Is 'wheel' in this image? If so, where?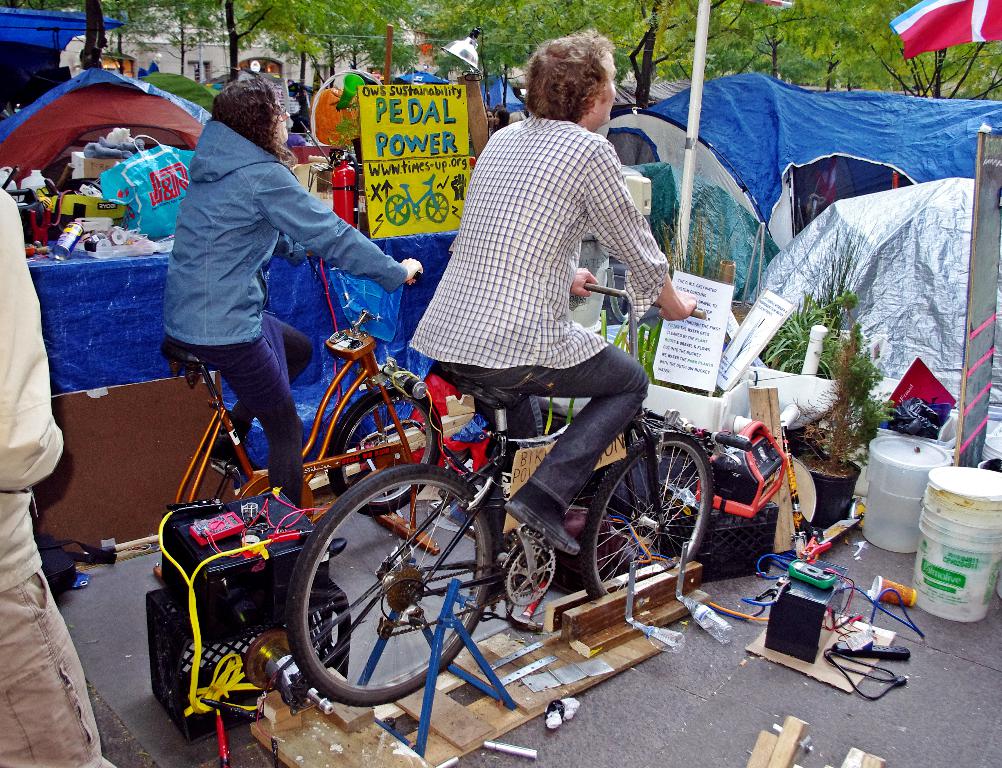
Yes, at x1=579, y1=428, x2=718, y2=599.
